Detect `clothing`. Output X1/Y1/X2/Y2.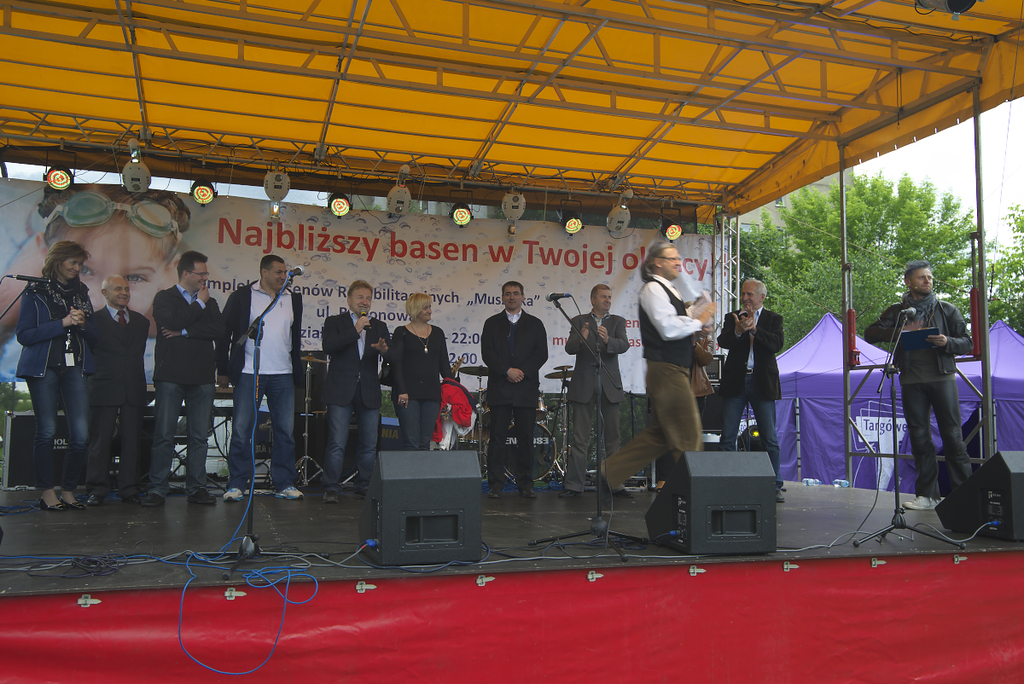
318/306/391/484.
